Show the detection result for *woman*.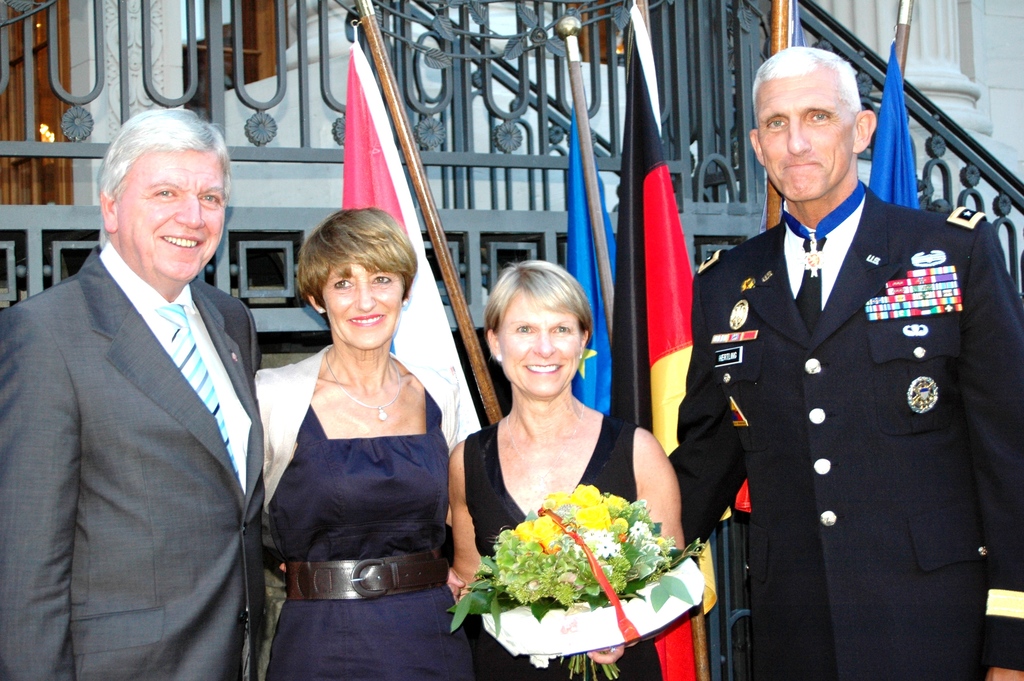
<box>236,184,477,649</box>.
